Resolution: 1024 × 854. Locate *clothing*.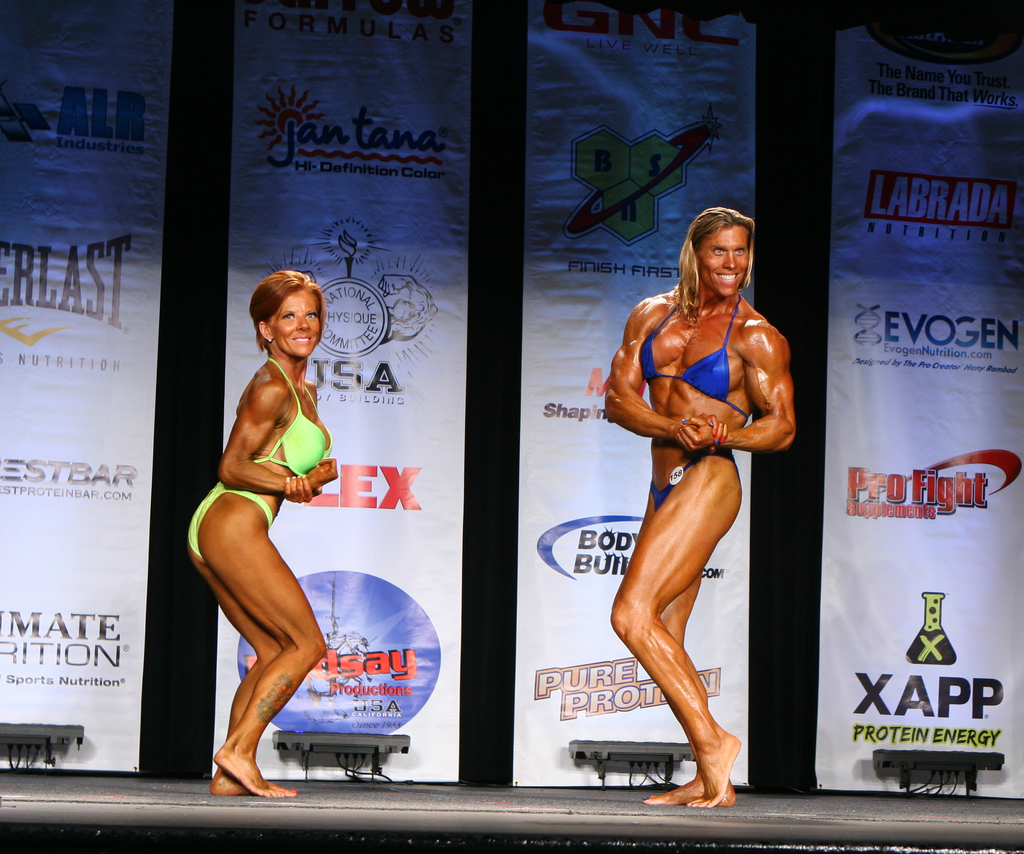
(650,296,754,502).
